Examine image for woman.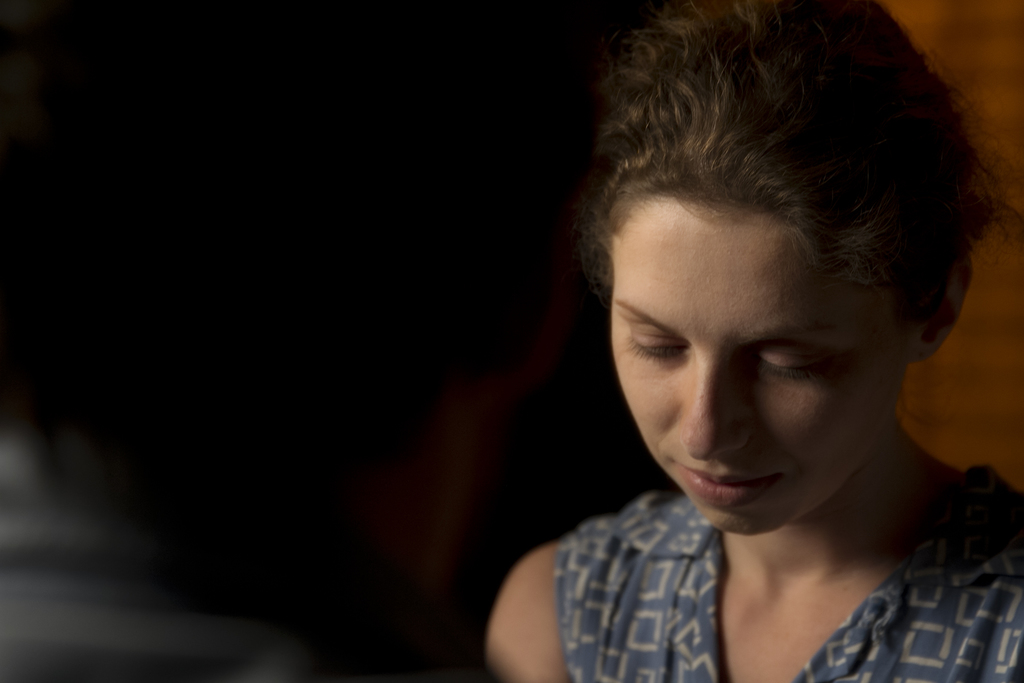
Examination result: [left=434, top=20, right=1023, bottom=667].
